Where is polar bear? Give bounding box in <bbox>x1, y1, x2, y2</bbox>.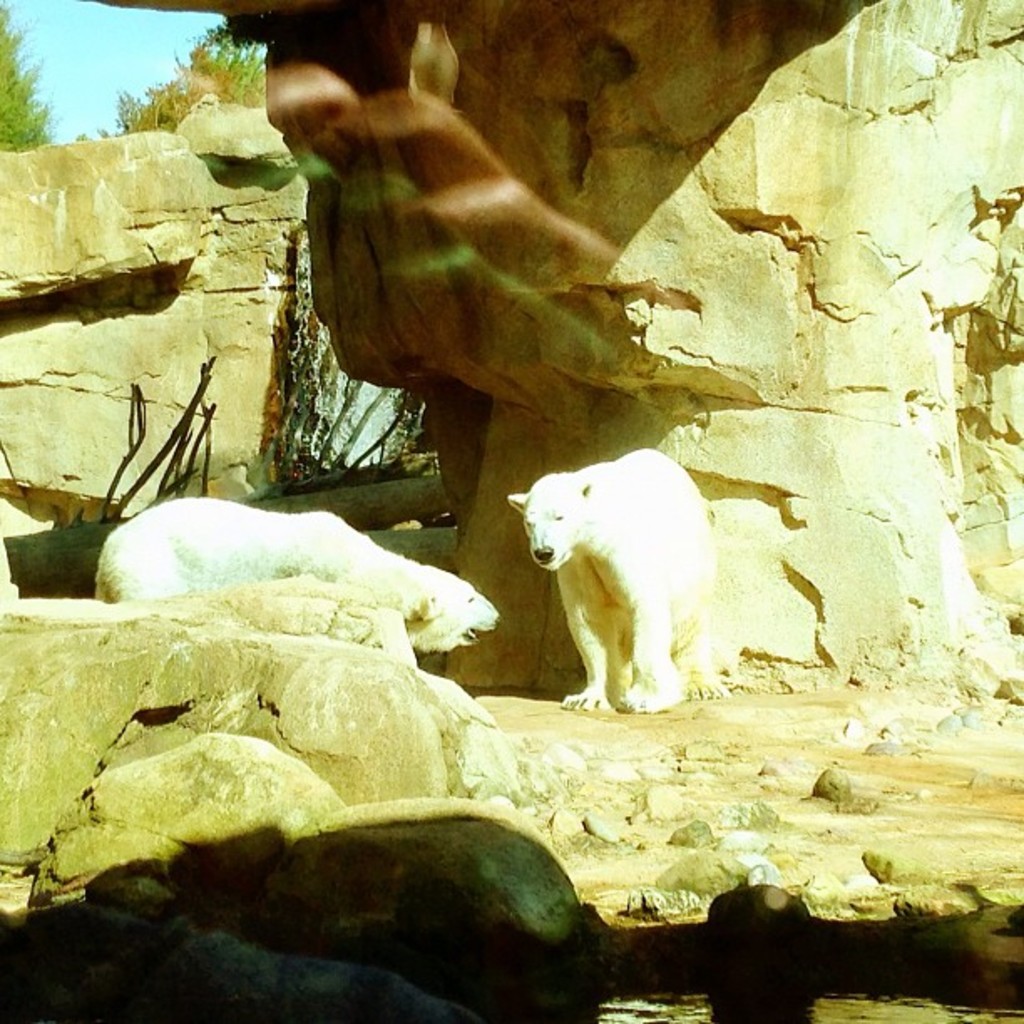
<bbox>97, 494, 489, 658</bbox>.
